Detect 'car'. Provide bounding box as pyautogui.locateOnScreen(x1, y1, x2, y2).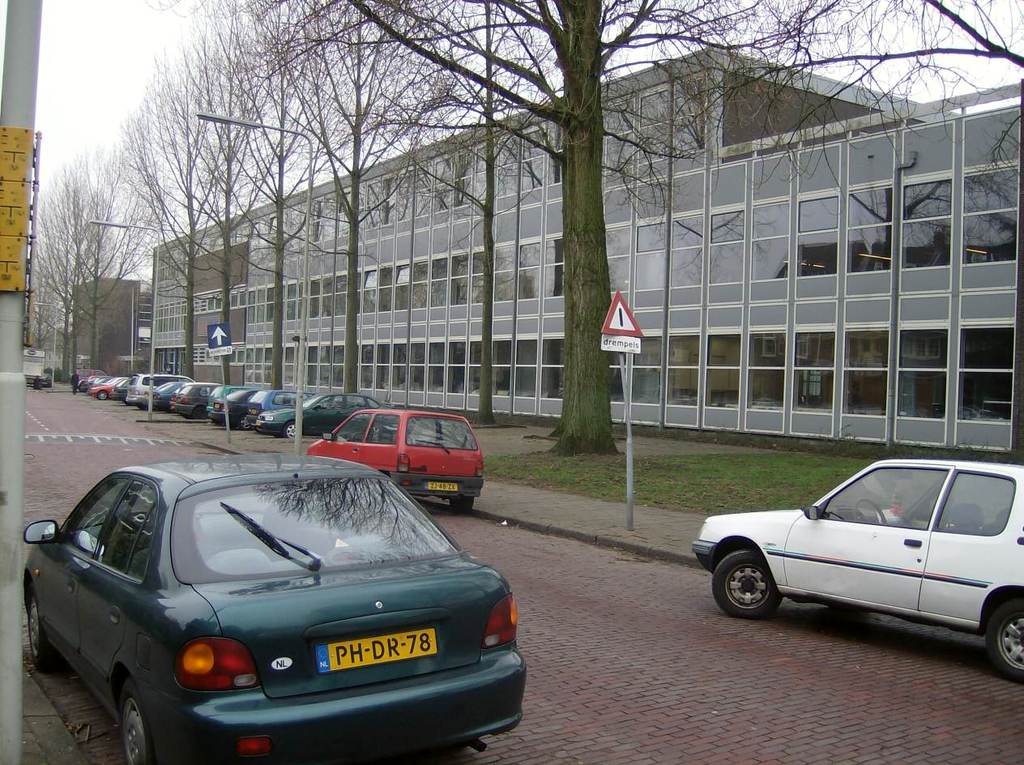
pyautogui.locateOnScreen(87, 374, 111, 388).
